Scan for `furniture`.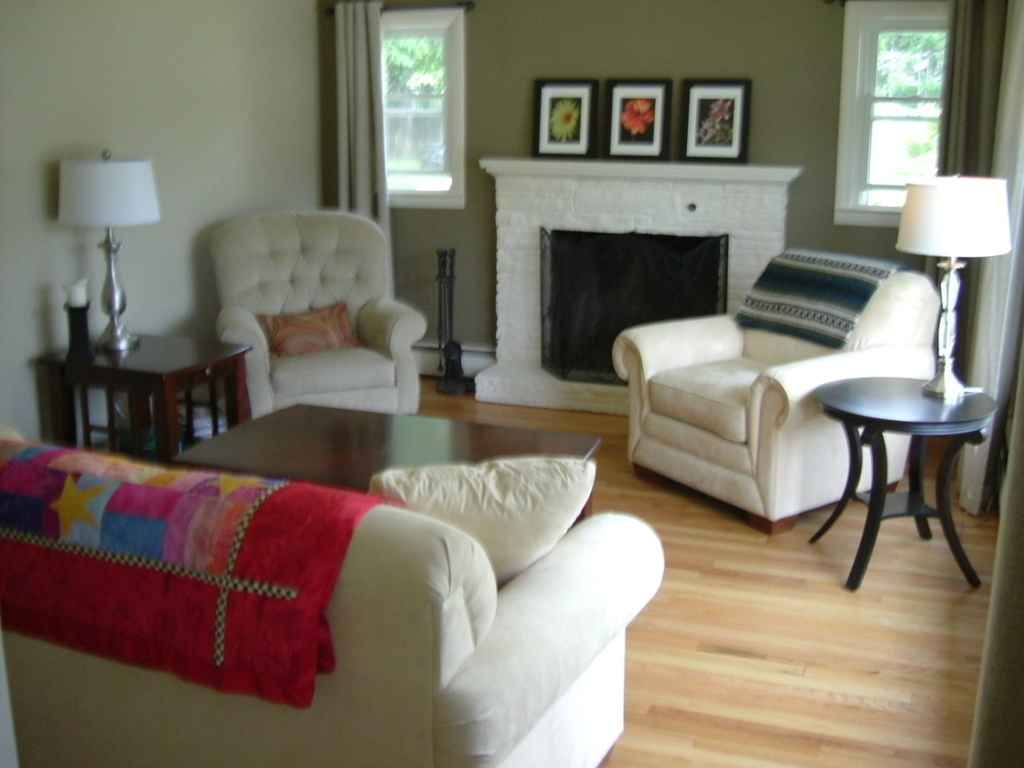
Scan result: bbox=[810, 374, 998, 592].
